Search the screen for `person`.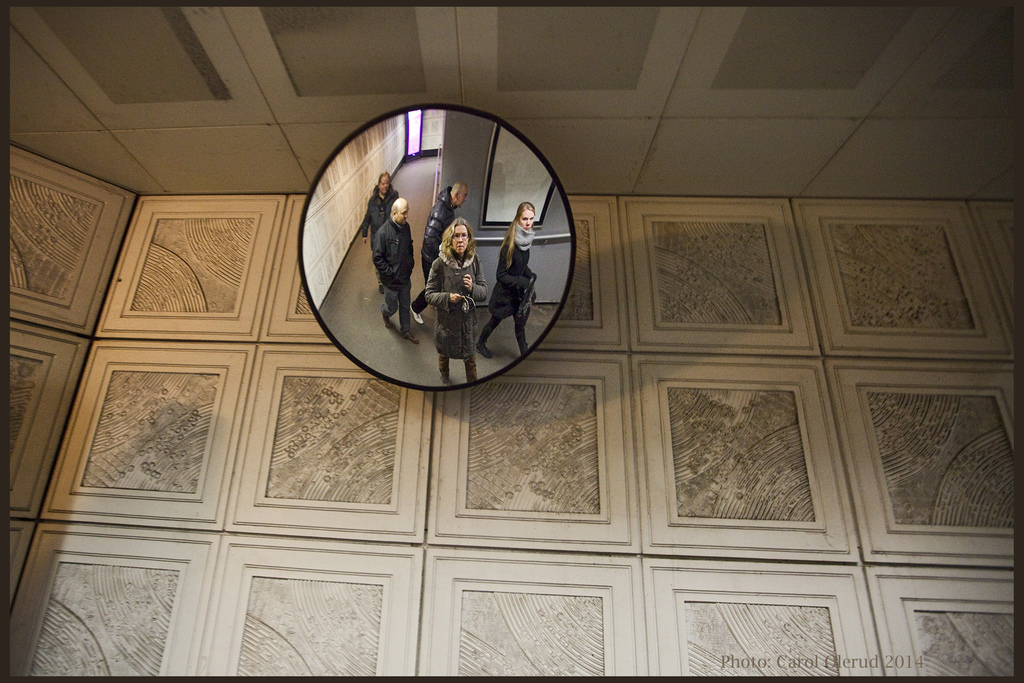
Found at [left=426, top=226, right=481, bottom=380].
